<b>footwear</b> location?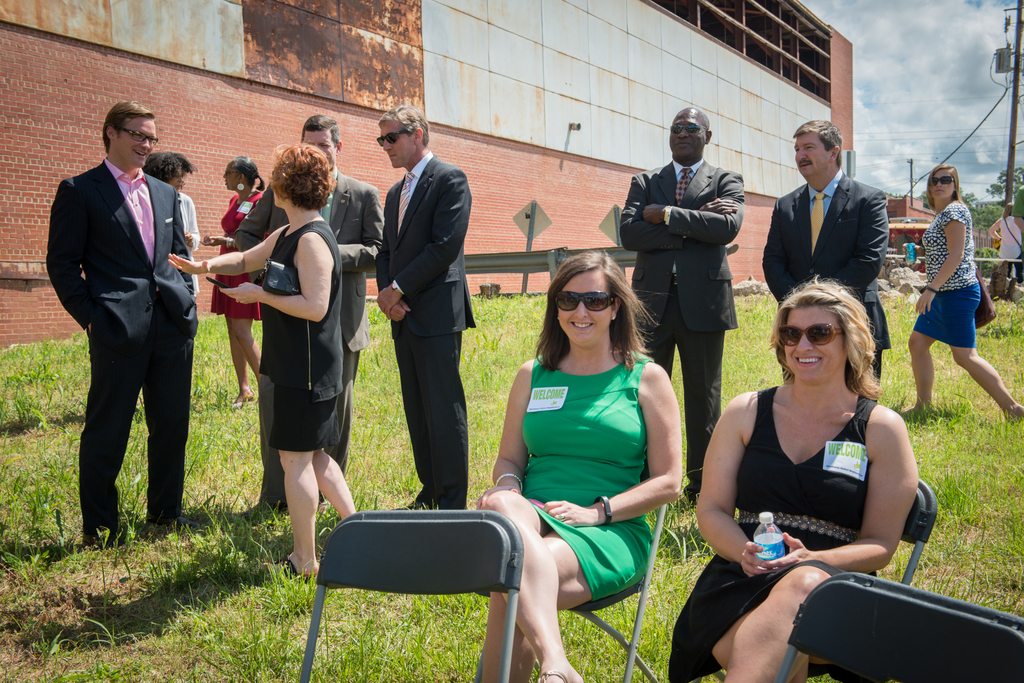
85/526/122/551
